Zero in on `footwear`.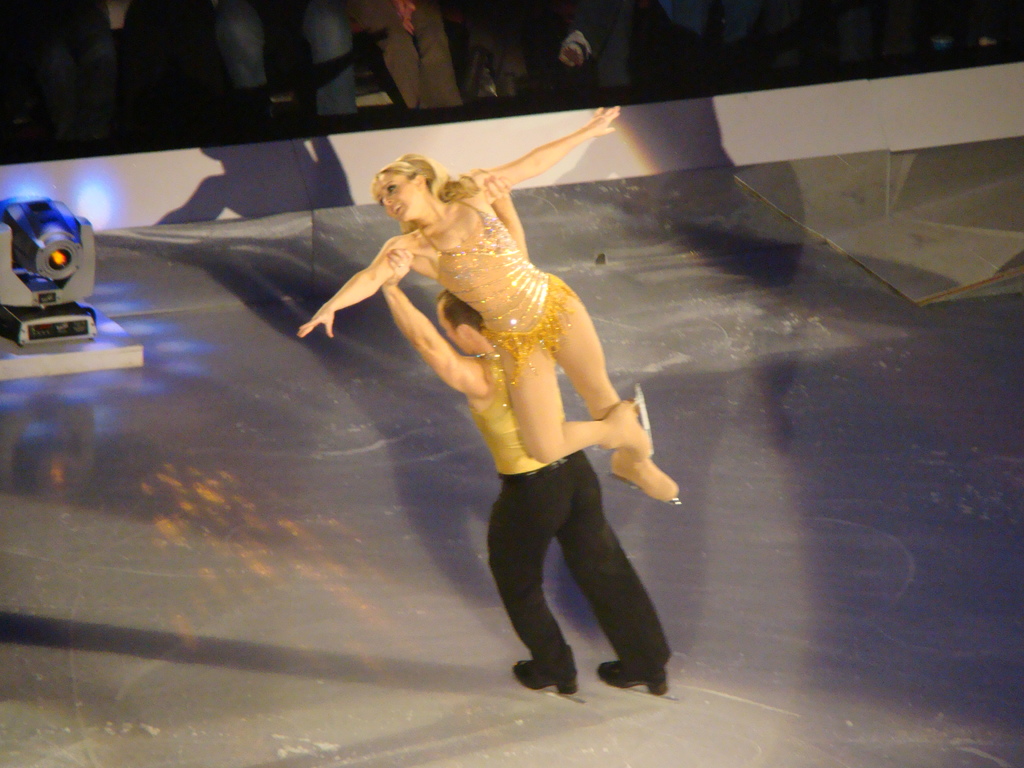
Zeroed in: pyautogui.locateOnScreen(595, 657, 670, 696).
